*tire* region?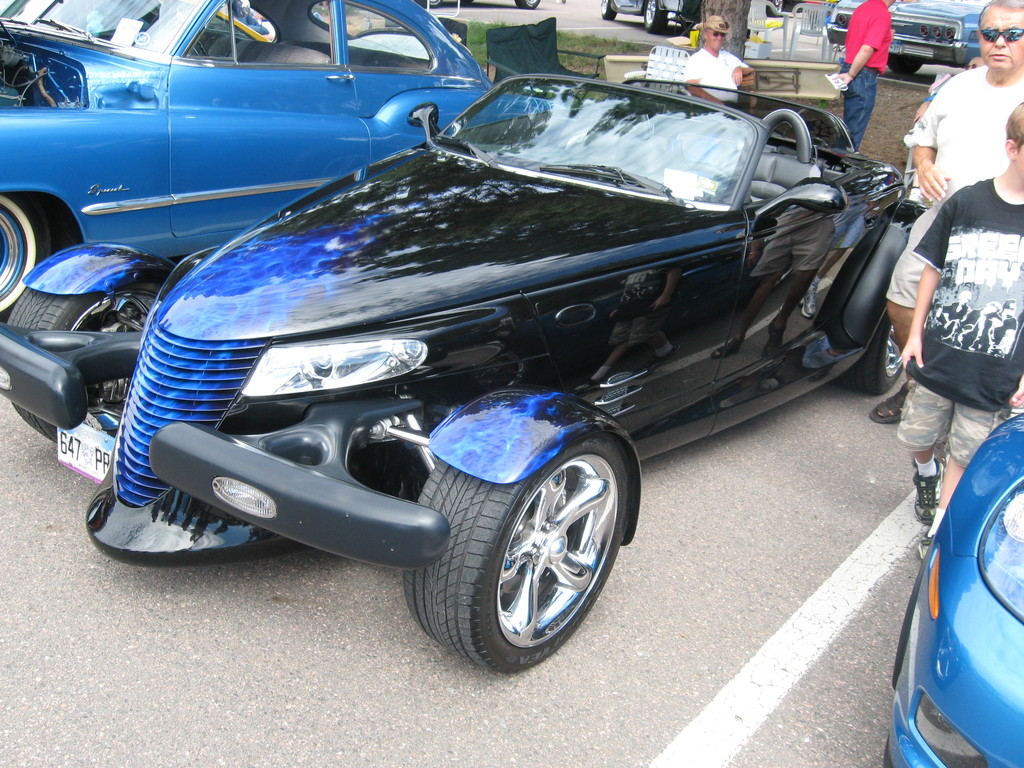
<region>0, 192, 51, 322</region>
